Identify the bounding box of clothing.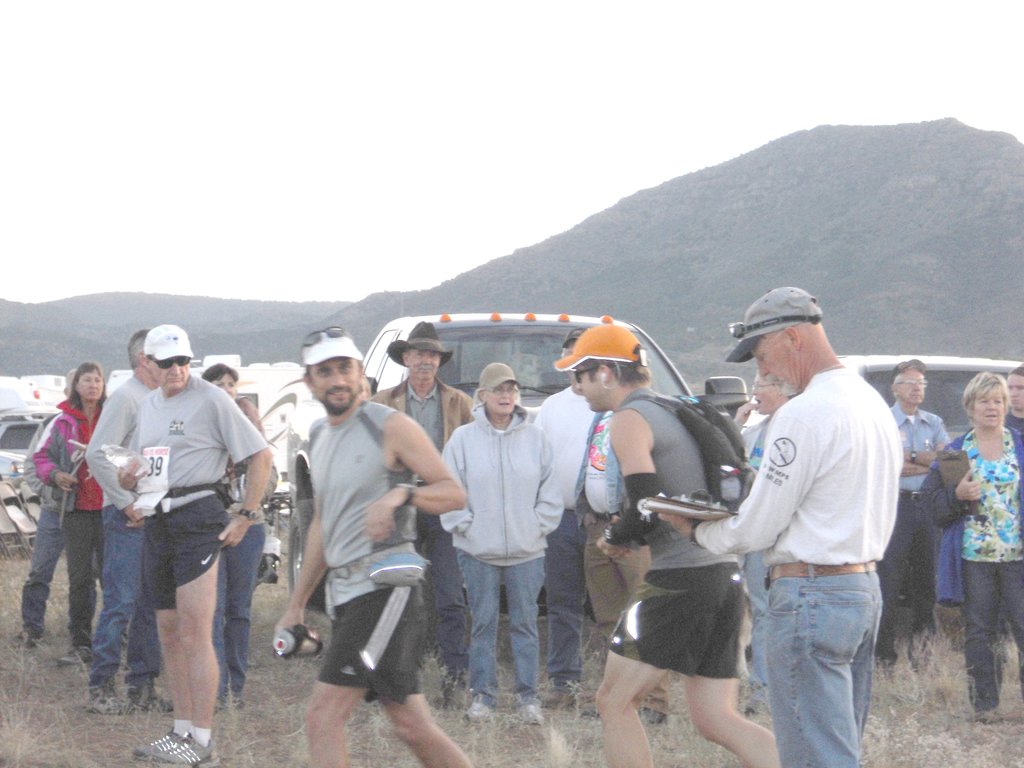
(x1=711, y1=327, x2=915, y2=753).
